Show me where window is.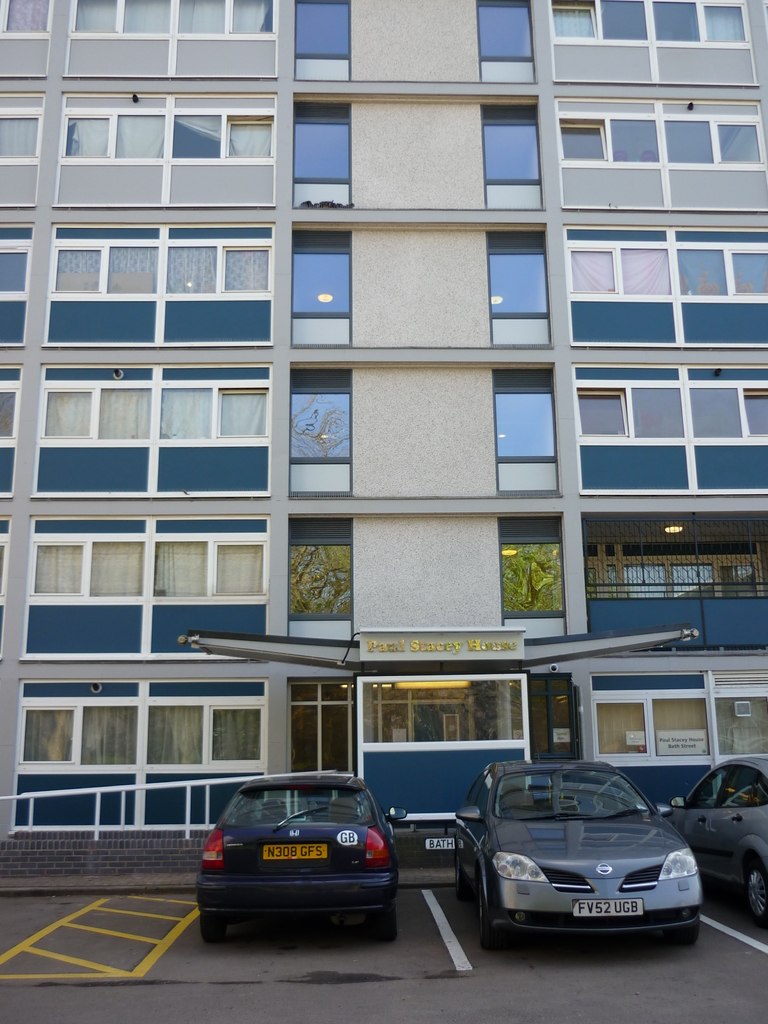
window is at [left=499, top=538, right=562, bottom=616].
